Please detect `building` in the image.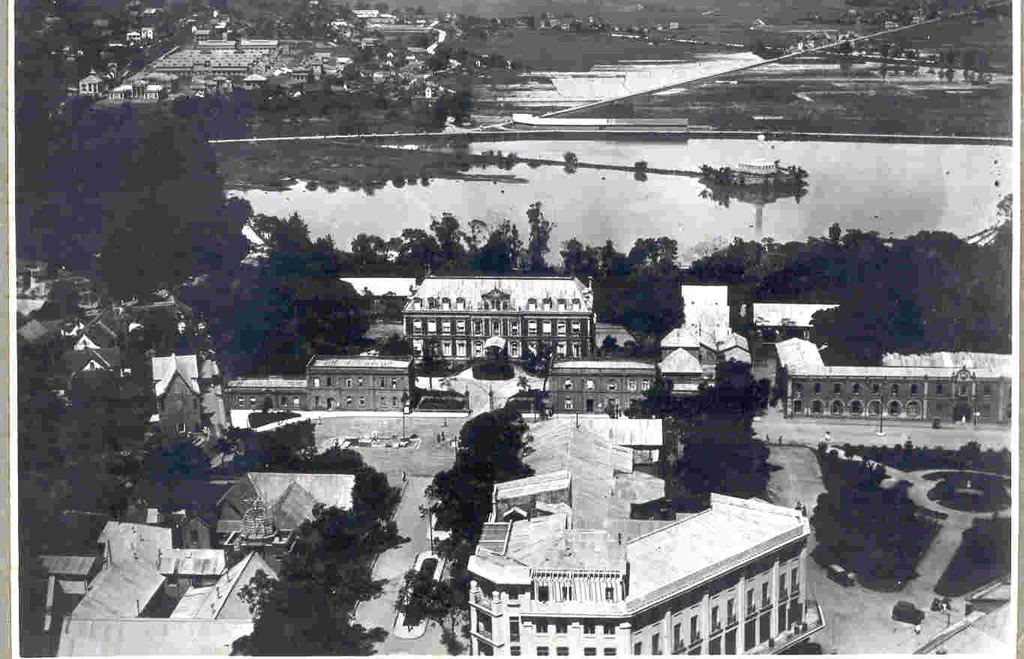
Rect(551, 361, 655, 414).
